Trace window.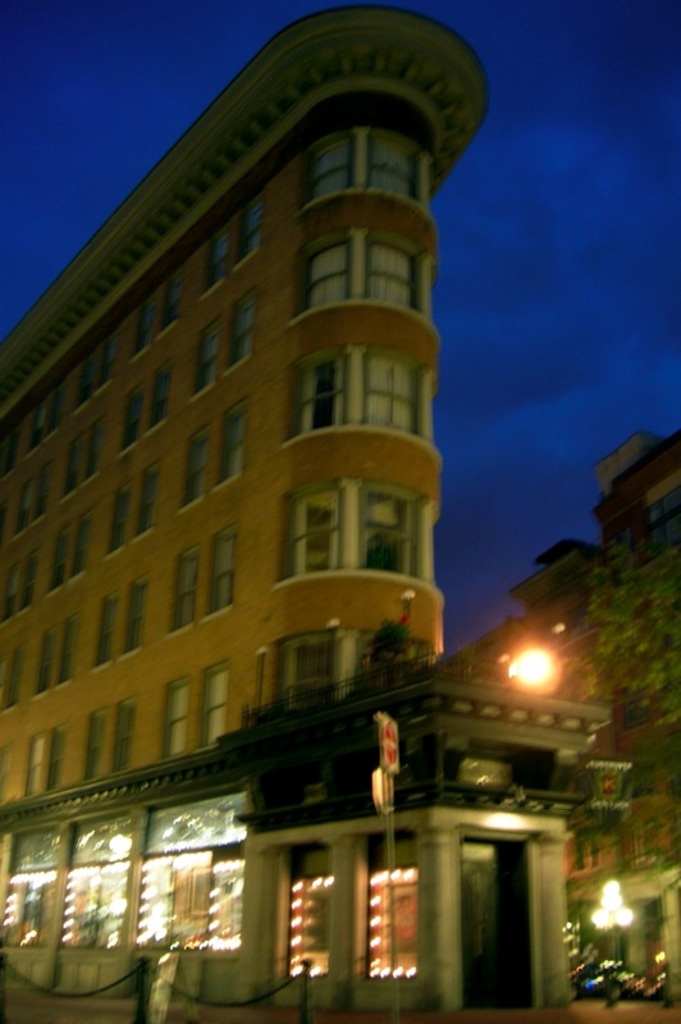
Traced to x1=178, y1=421, x2=205, y2=508.
